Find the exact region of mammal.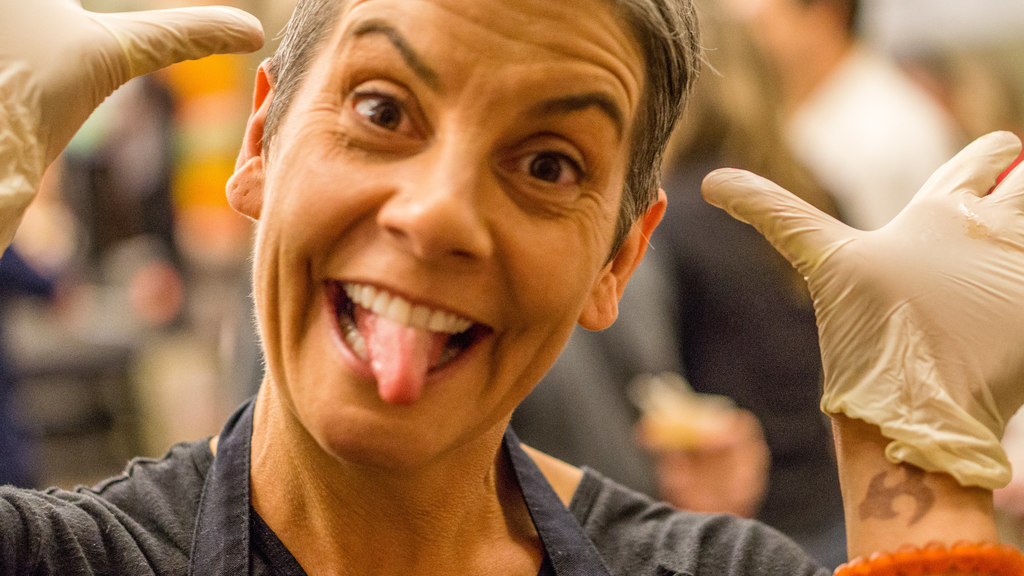
Exact region: [x1=0, y1=0, x2=1023, y2=575].
